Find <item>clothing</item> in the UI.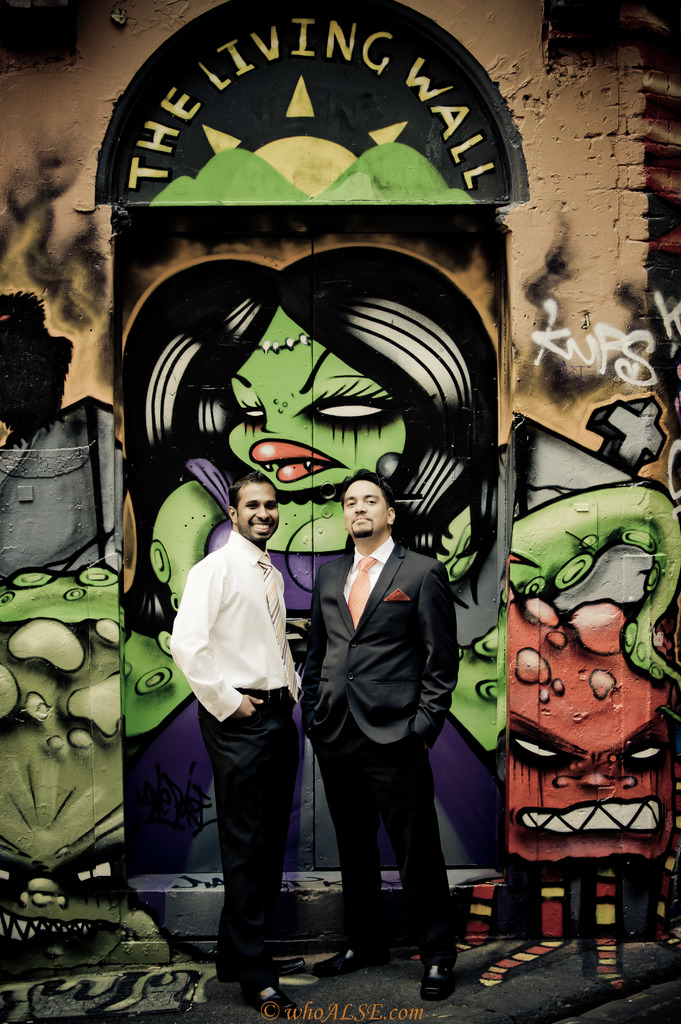
UI element at 168/527/304/991.
